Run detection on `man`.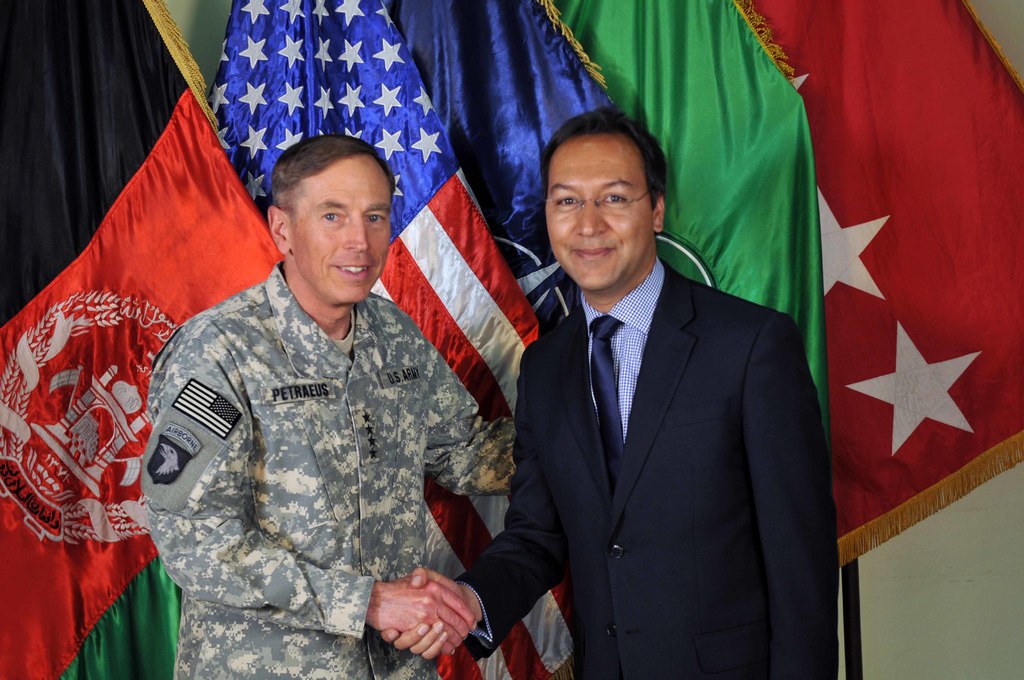
Result: detection(476, 109, 840, 674).
